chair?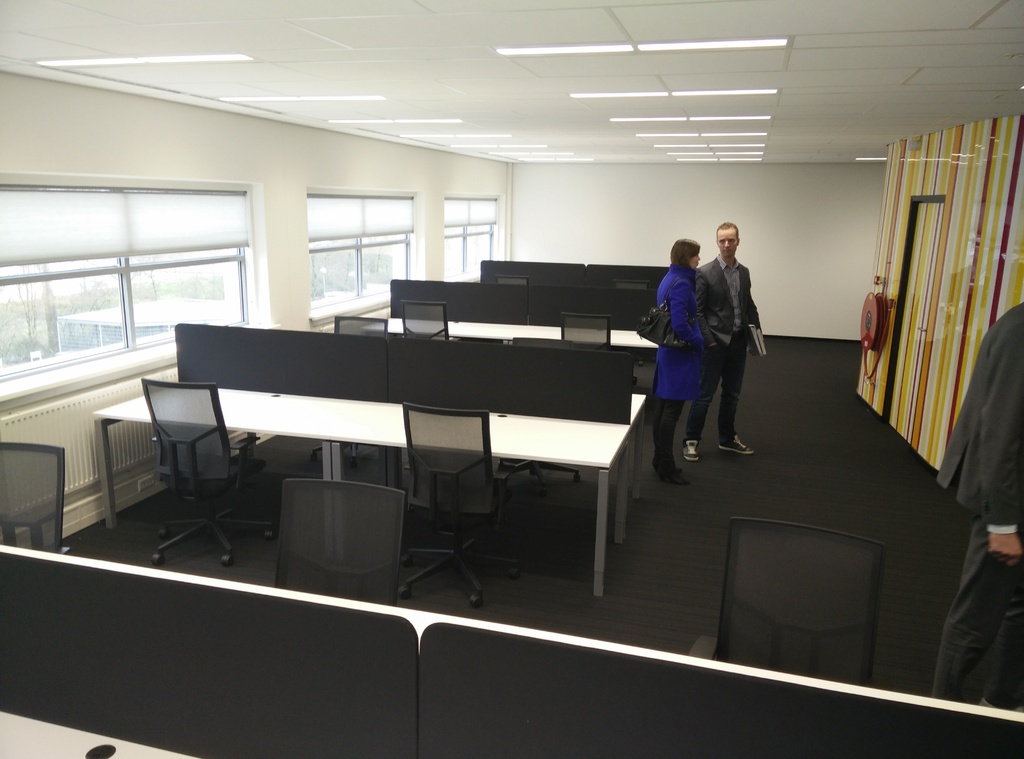
rect(140, 379, 273, 555)
